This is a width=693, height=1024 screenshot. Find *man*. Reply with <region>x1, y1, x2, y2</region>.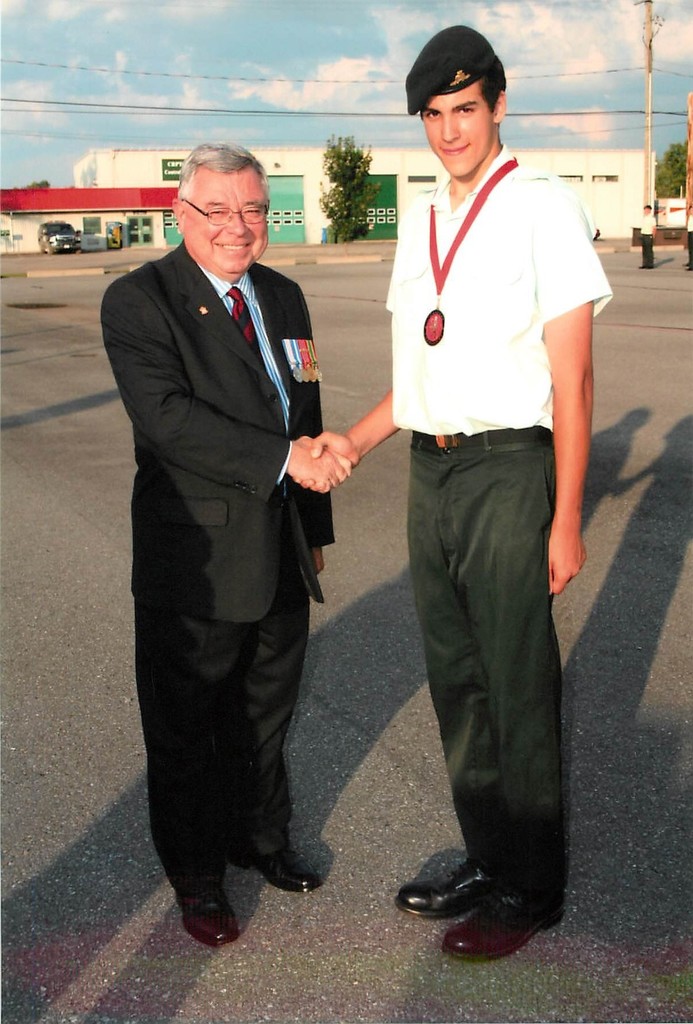
<region>288, 29, 617, 973</region>.
